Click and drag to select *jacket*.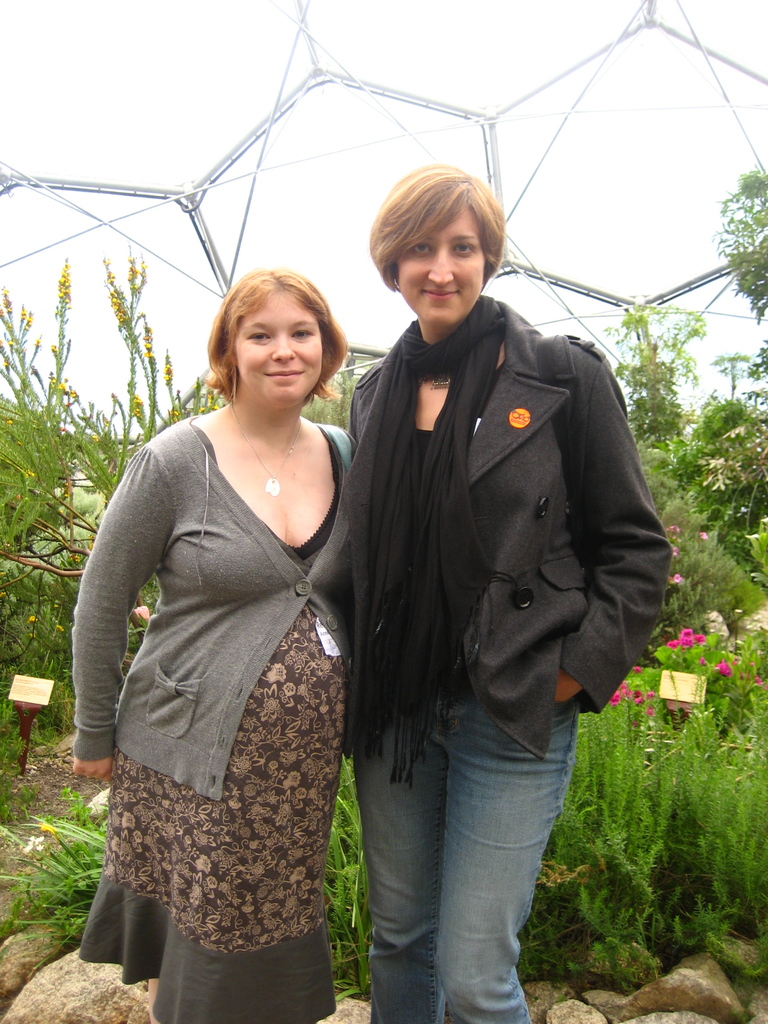
Selection: <box>72,410,361,809</box>.
